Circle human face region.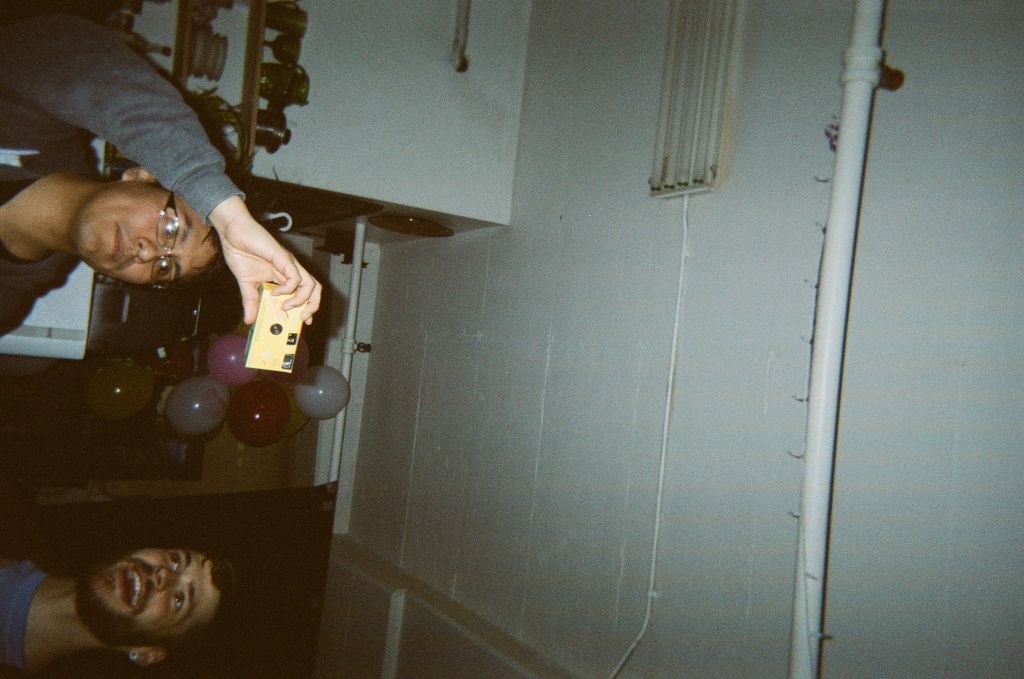
Region: <region>79, 549, 220, 651</region>.
